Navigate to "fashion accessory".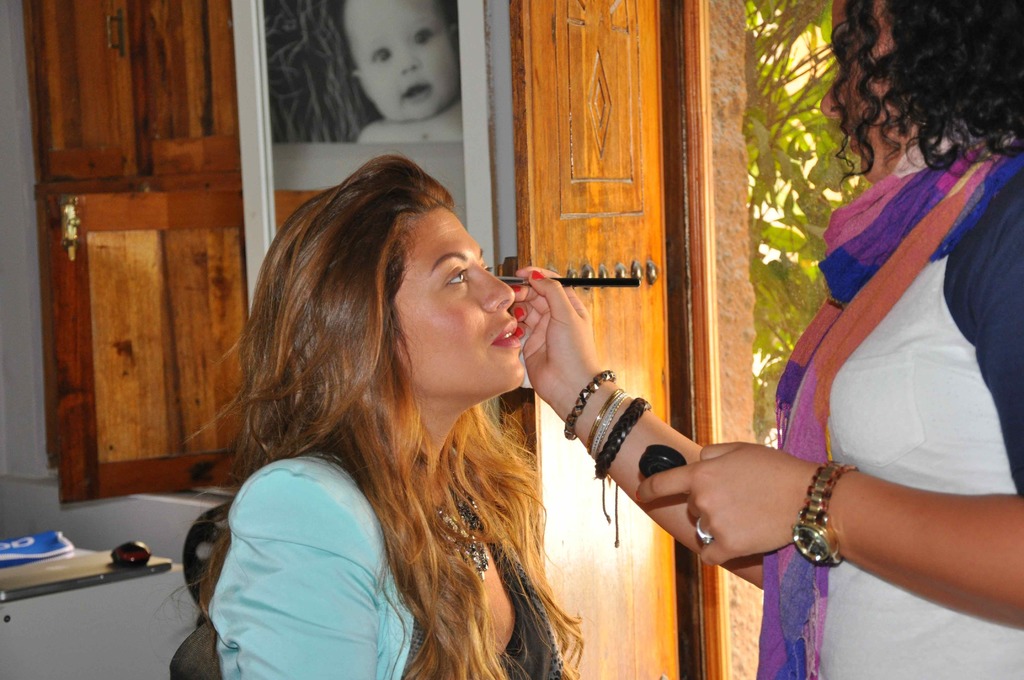
Navigation target: l=793, t=460, r=858, b=566.
